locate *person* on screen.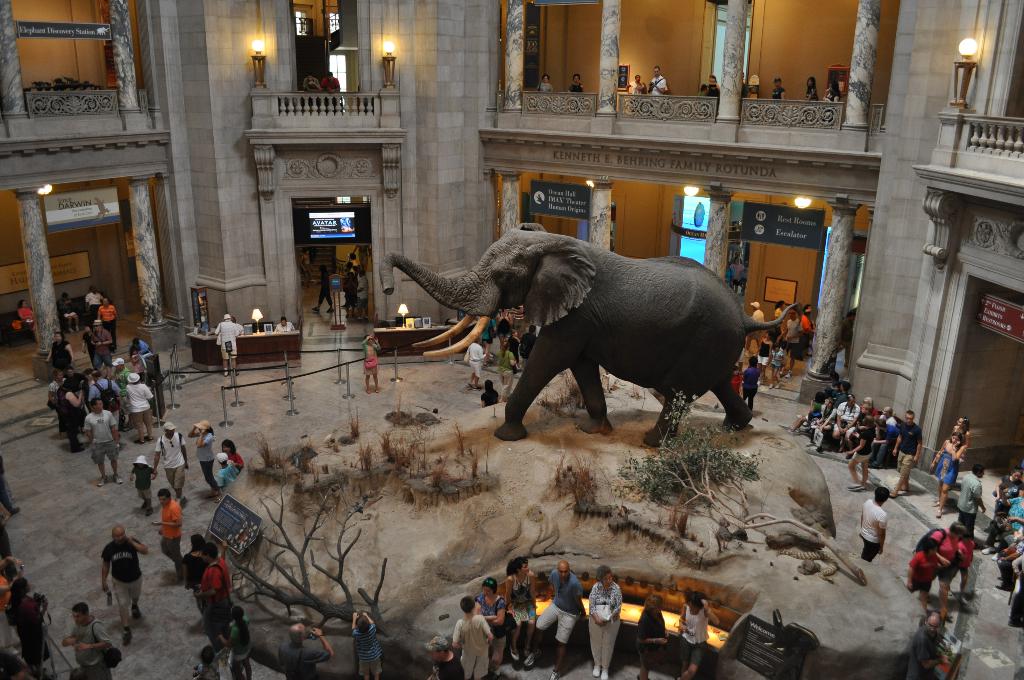
On screen at (left=636, top=75, right=646, bottom=89).
